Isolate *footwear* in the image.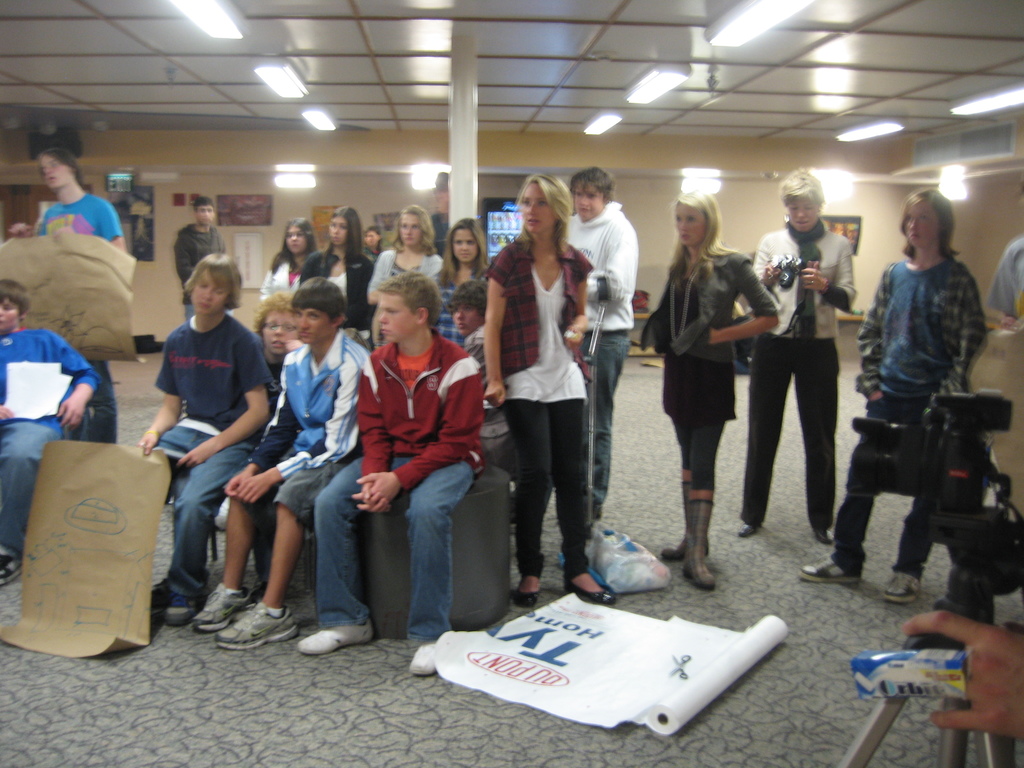
Isolated region: region(657, 479, 710, 559).
